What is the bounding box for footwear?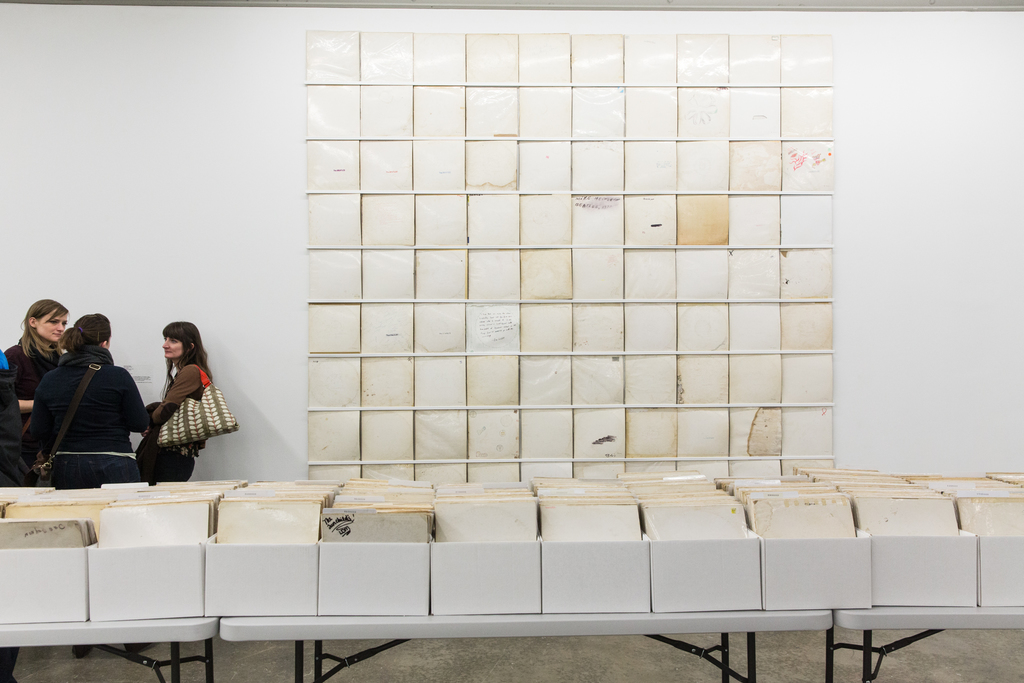
<box>123,641,161,656</box>.
